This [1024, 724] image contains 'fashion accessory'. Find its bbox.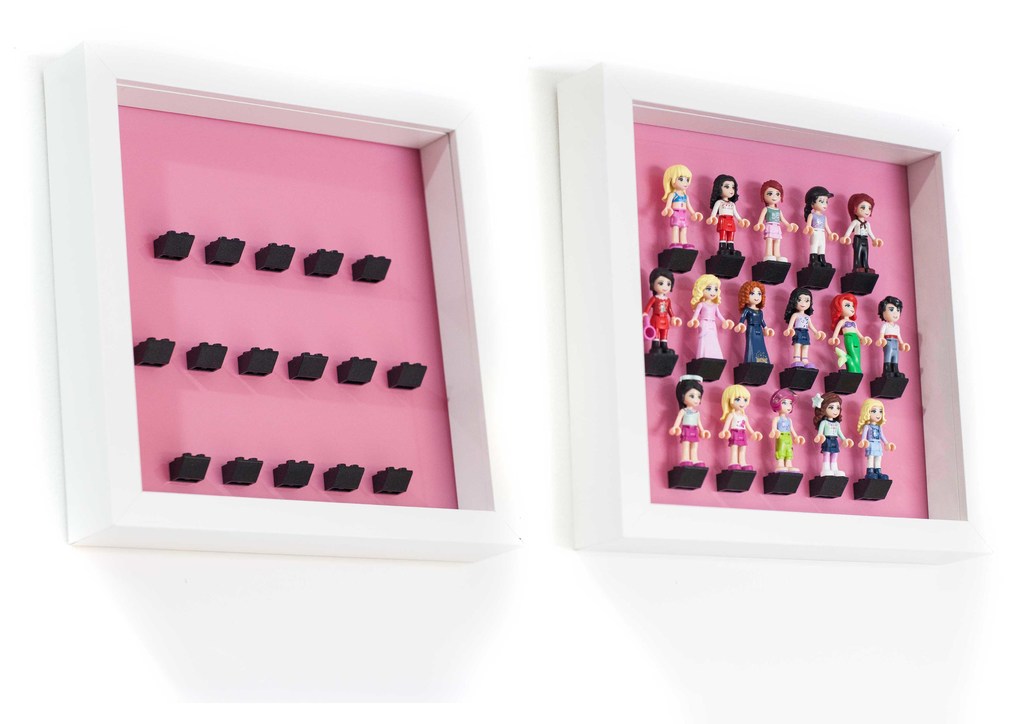
[764,254,778,262].
